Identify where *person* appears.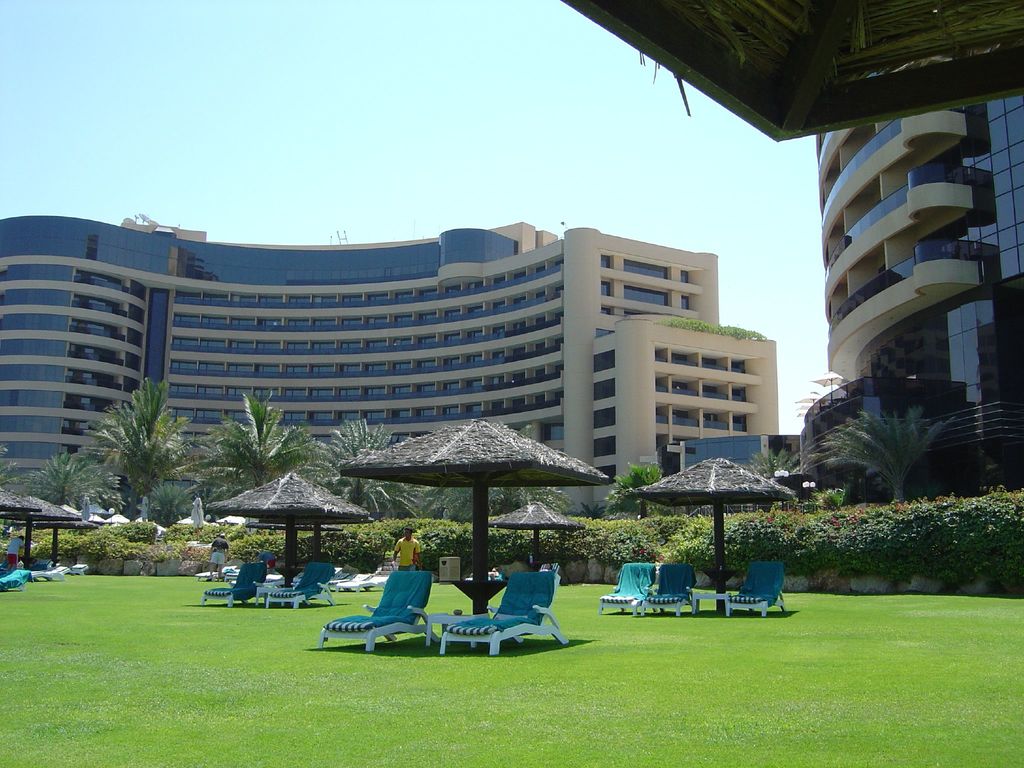
Appears at bbox=[204, 532, 231, 582].
